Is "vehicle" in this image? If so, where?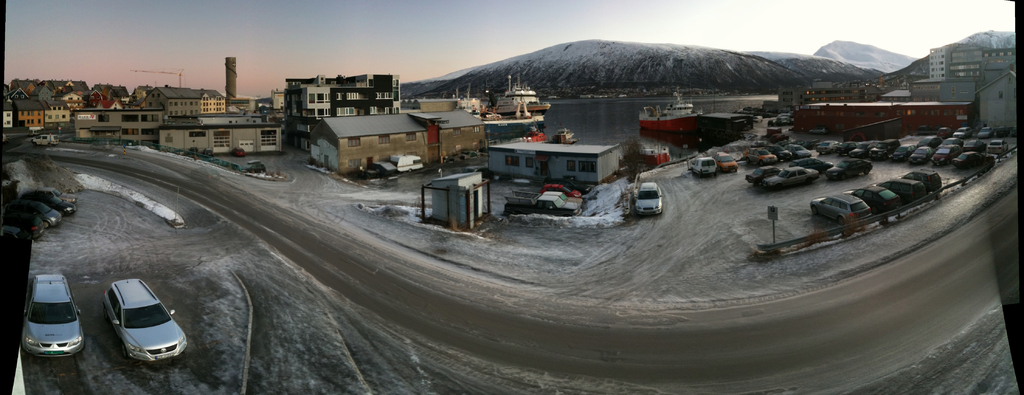
Yes, at (630, 179, 664, 221).
